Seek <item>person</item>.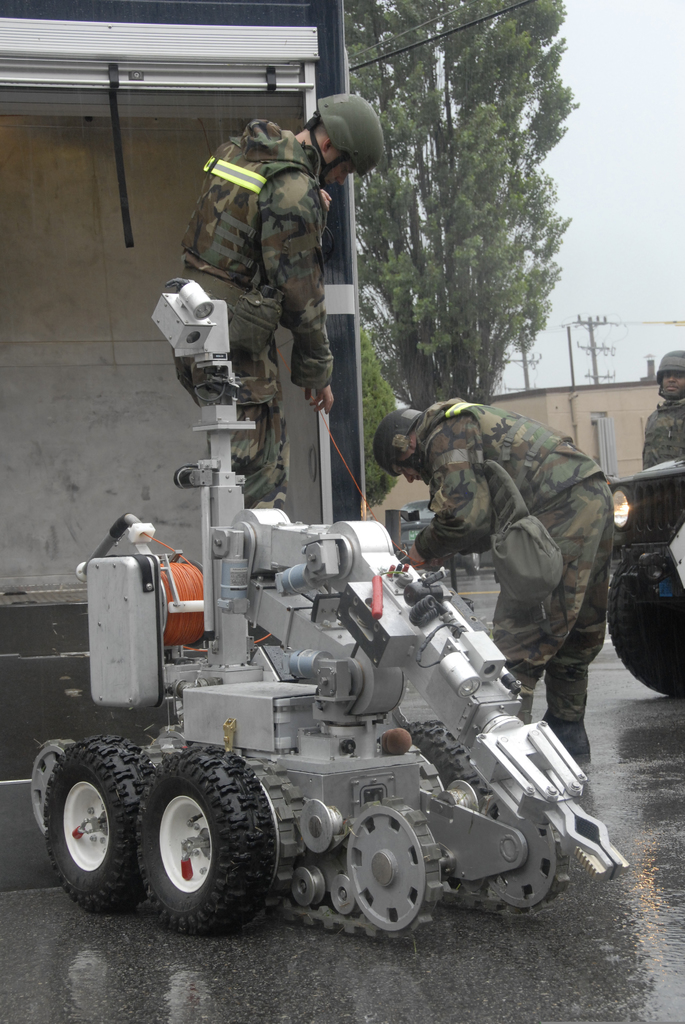
detection(172, 92, 385, 510).
